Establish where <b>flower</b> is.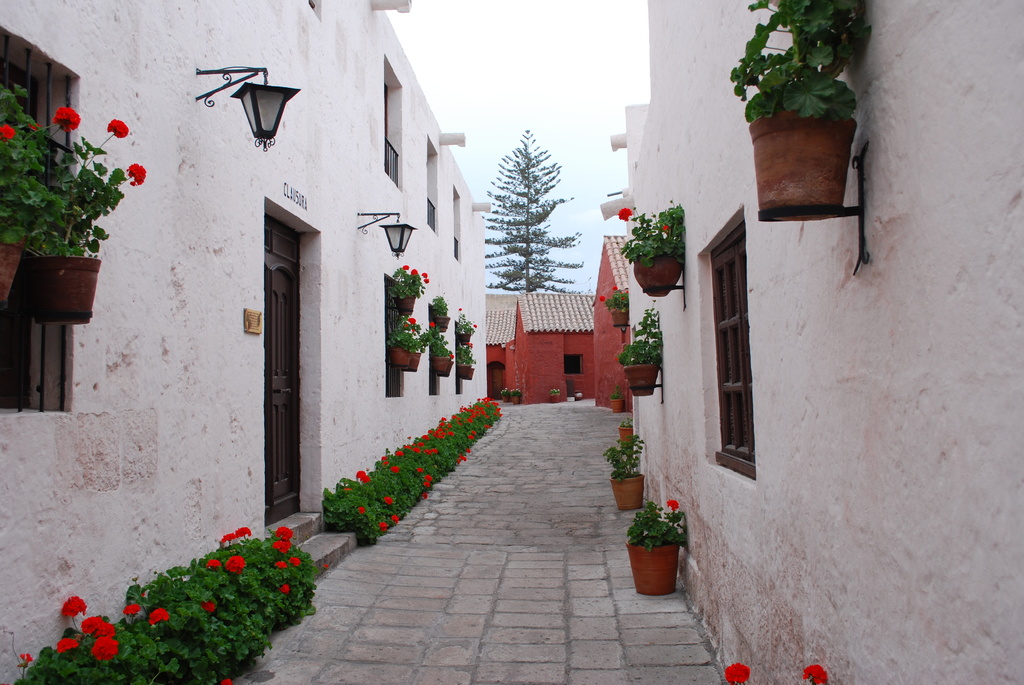
Established at {"left": 148, "top": 608, "right": 167, "bottom": 626}.
